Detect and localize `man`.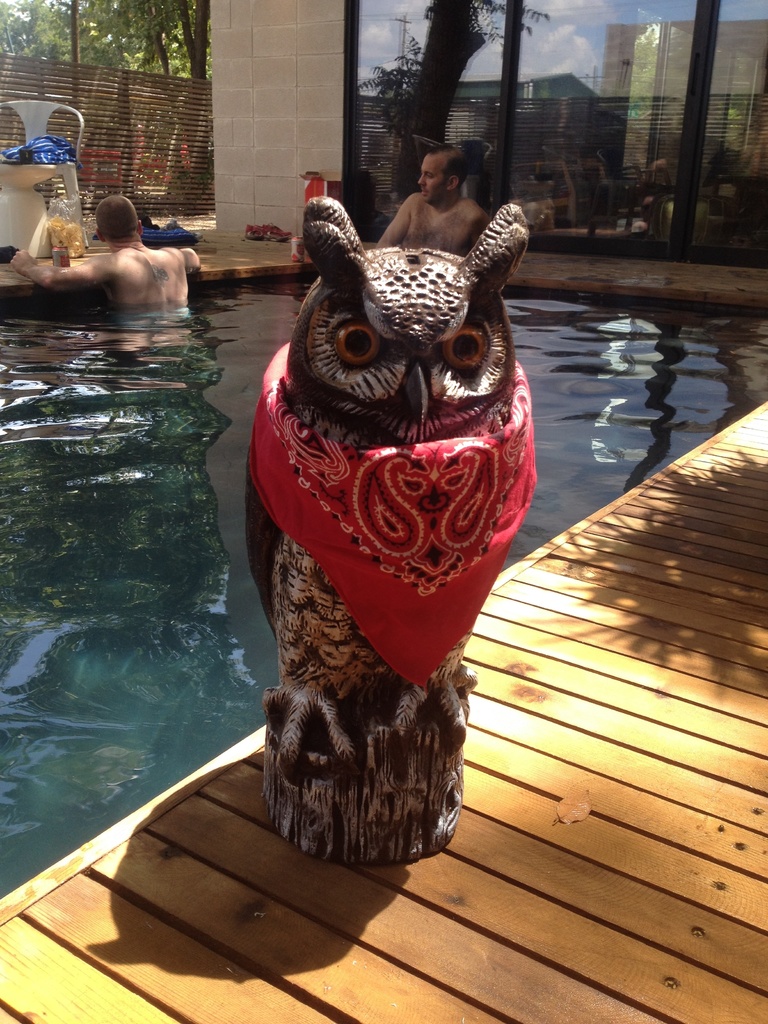
Localized at x1=374 y1=147 x2=488 y2=257.
